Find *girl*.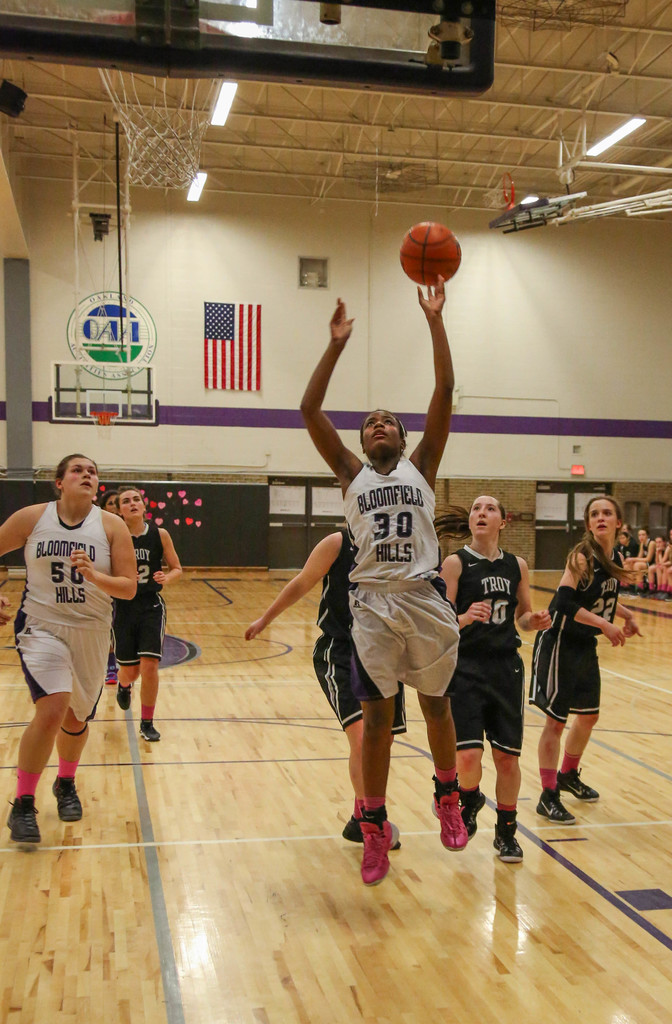
296,269,457,883.
